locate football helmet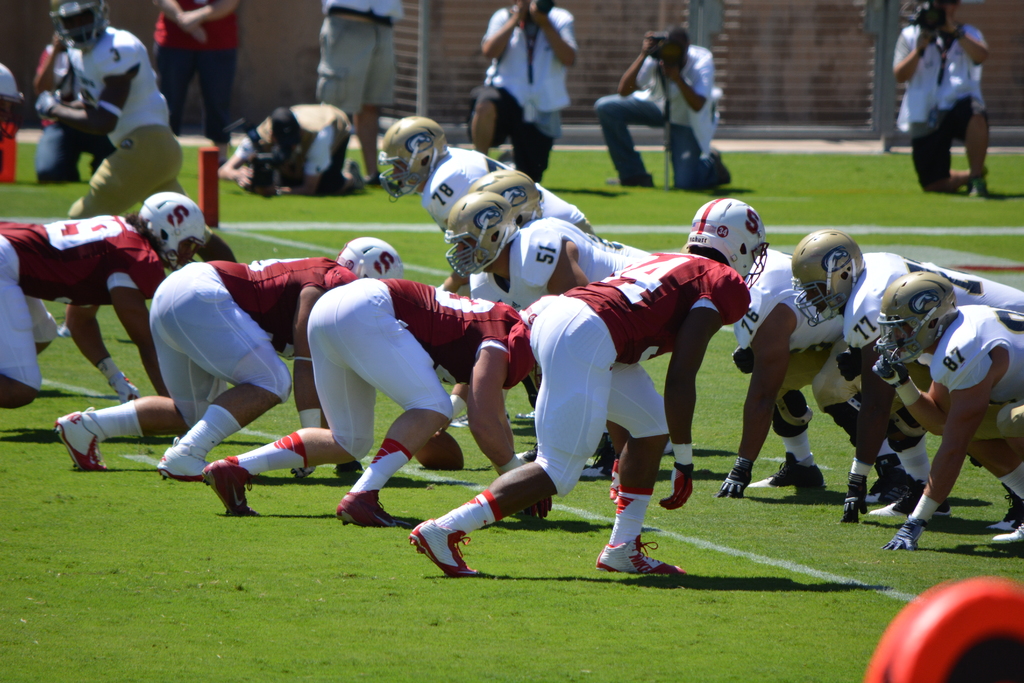
<bbox>447, 194, 517, 281</bbox>
